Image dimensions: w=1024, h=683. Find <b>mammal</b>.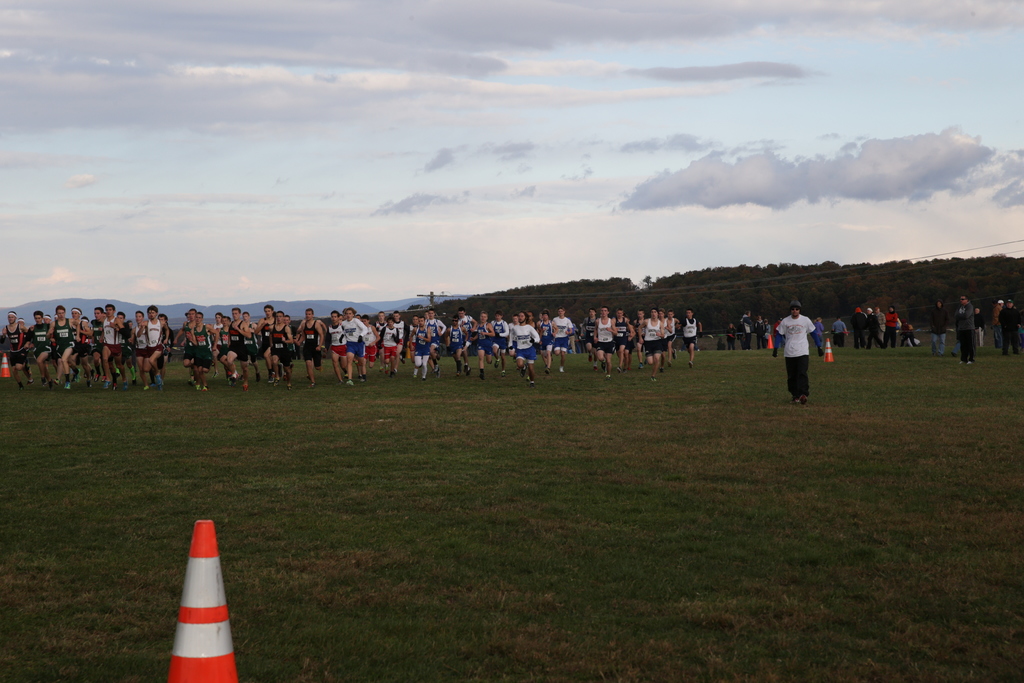
rect(783, 313, 834, 412).
